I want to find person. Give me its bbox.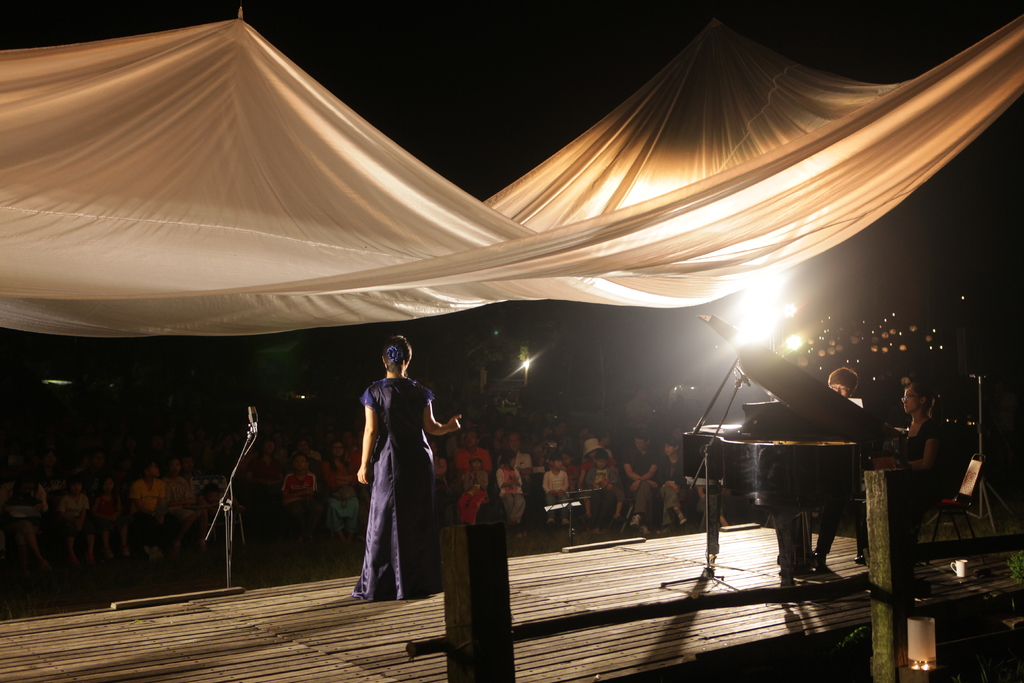
l=898, t=379, r=943, b=466.
